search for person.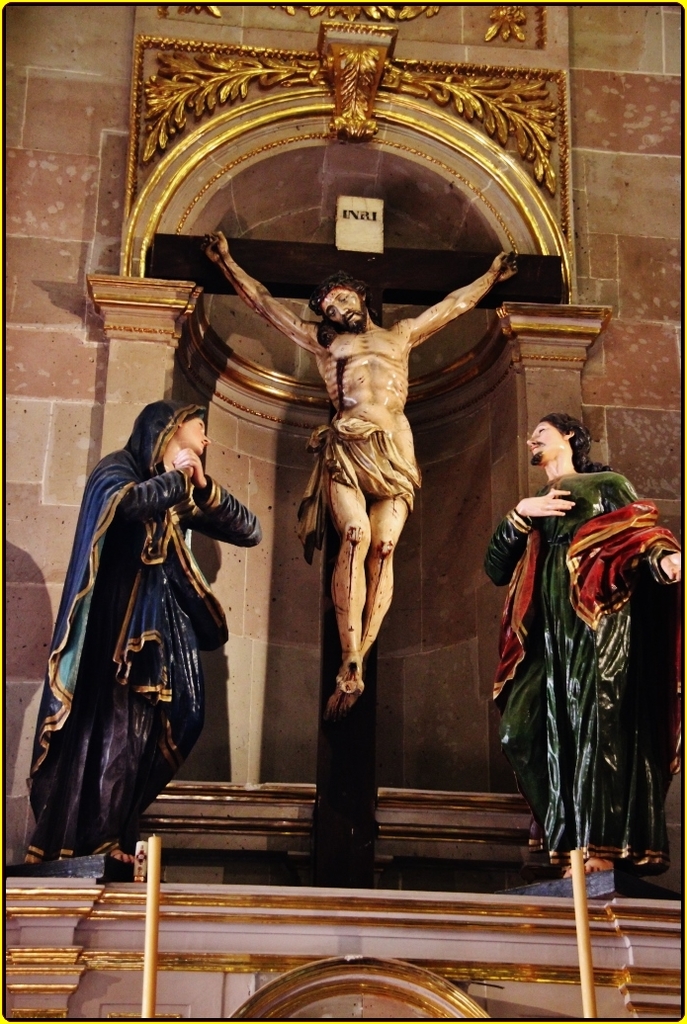
Found at rect(481, 410, 686, 878).
